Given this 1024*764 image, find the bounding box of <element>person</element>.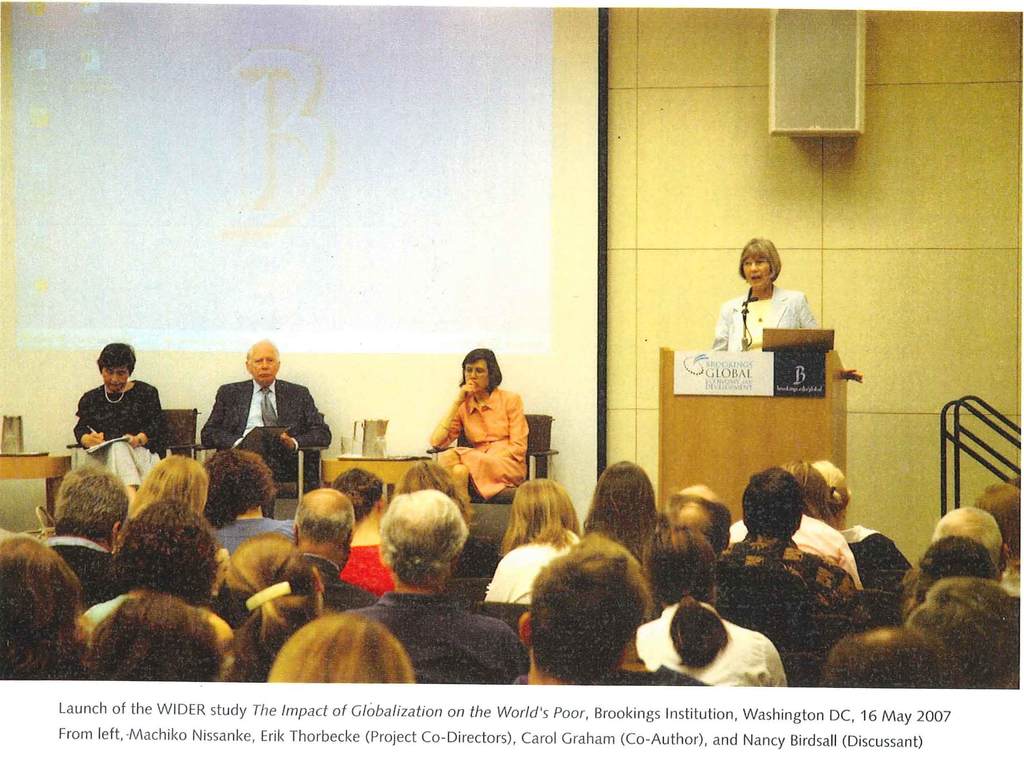
(202, 443, 296, 553).
